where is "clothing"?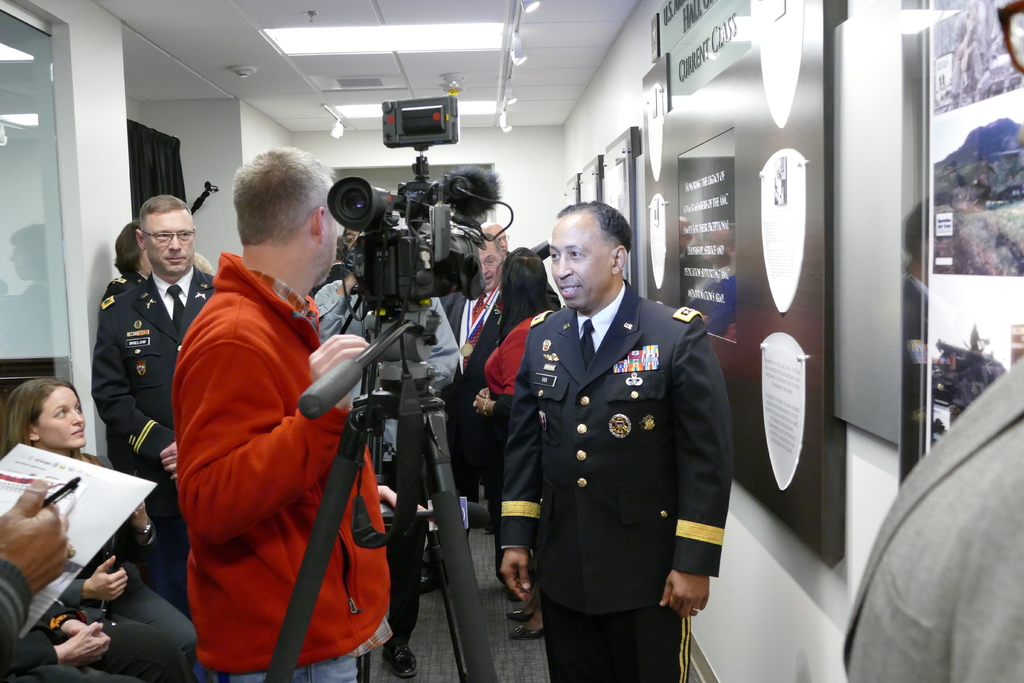
<box>484,308,543,568</box>.
